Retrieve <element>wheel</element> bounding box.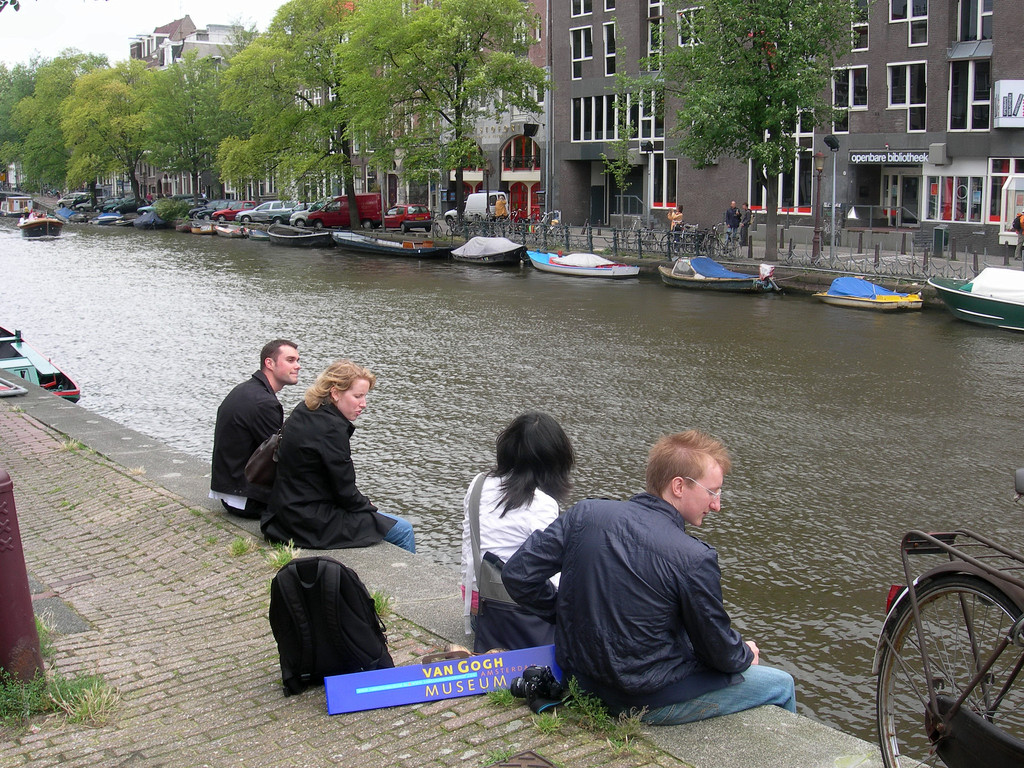
Bounding box: (217, 214, 226, 220).
